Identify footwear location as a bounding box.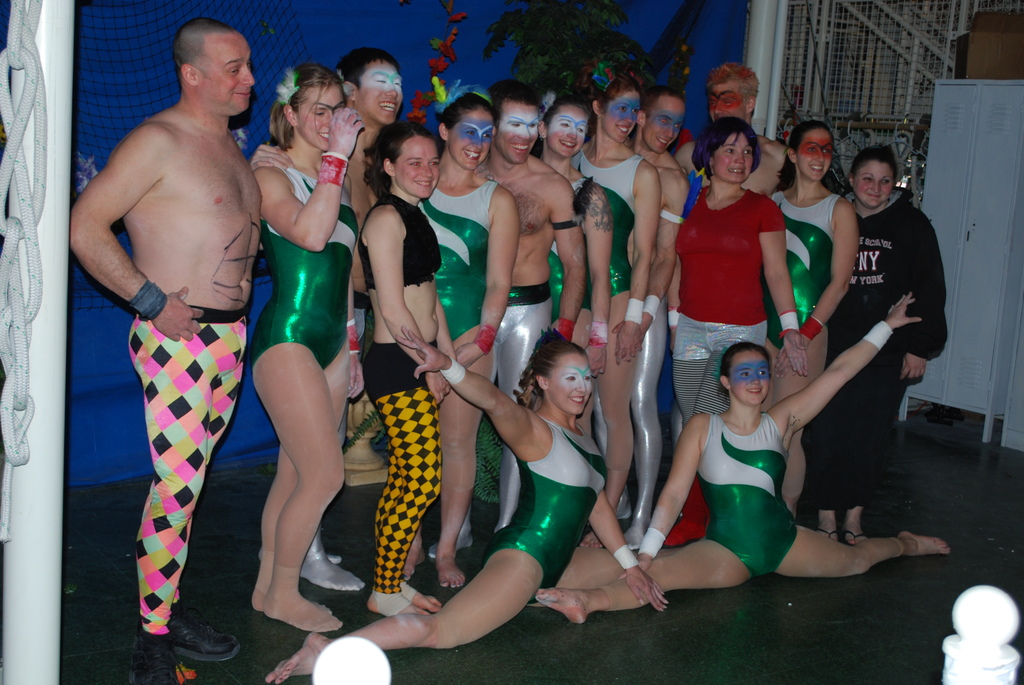
(left=837, top=526, right=863, bottom=545).
